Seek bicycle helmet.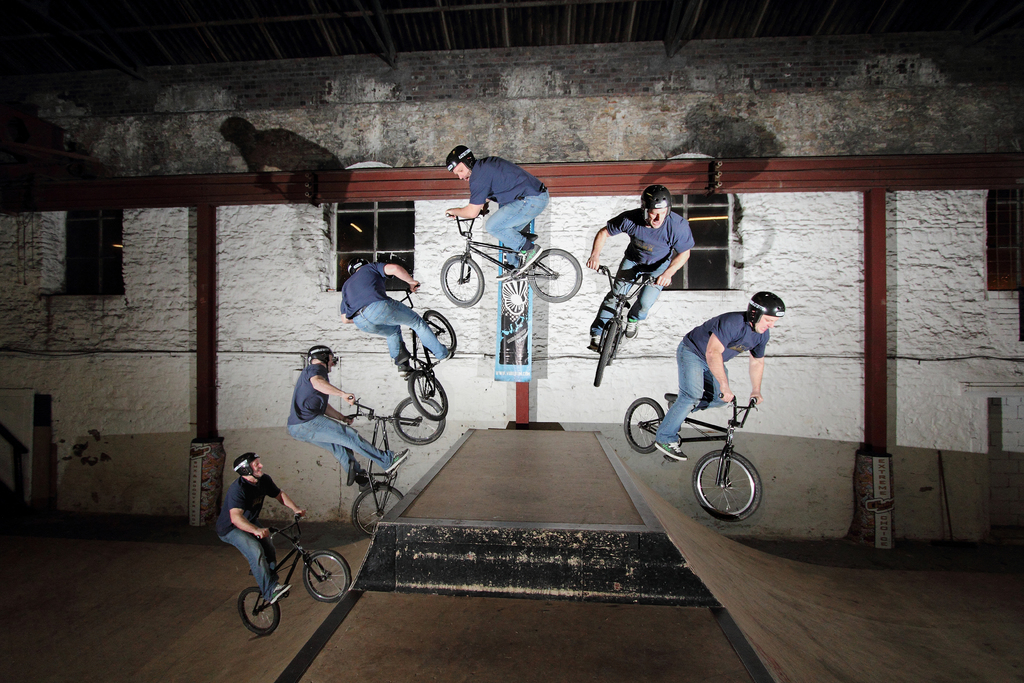
pyautogui.locateOnScreen(447, 144, 474, 169).
